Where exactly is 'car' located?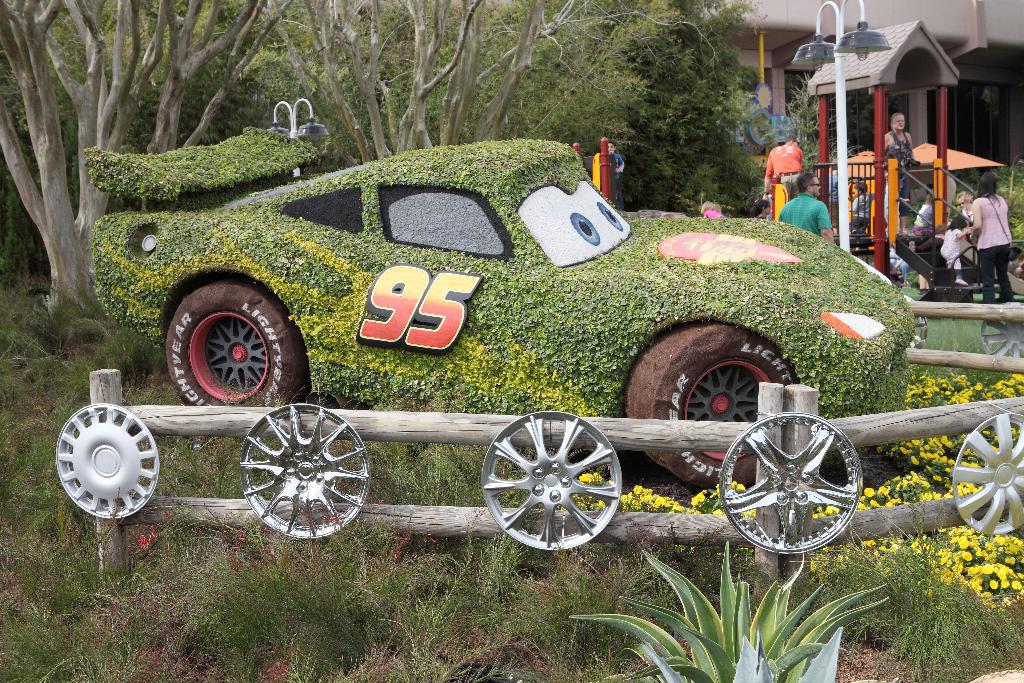
Its bounding box is detection(154, 172, 893, 440).
